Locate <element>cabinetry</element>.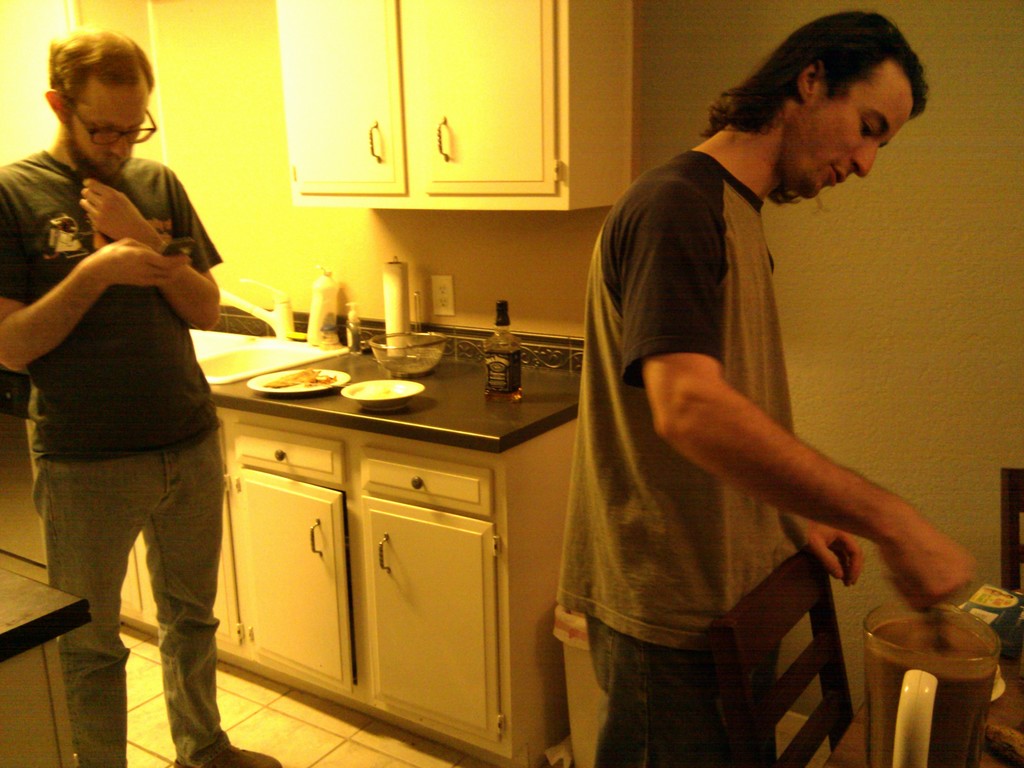
Bounding box: [275,1,640,219].
